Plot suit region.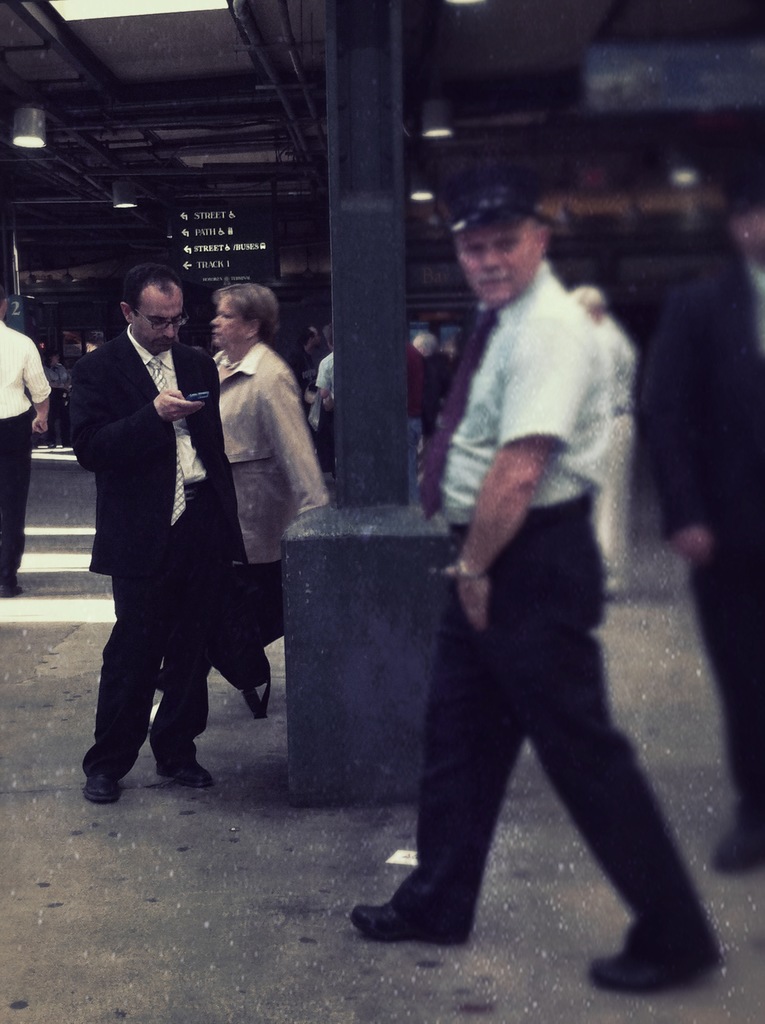
Plotted at rect(70, 256, 272, 794).
